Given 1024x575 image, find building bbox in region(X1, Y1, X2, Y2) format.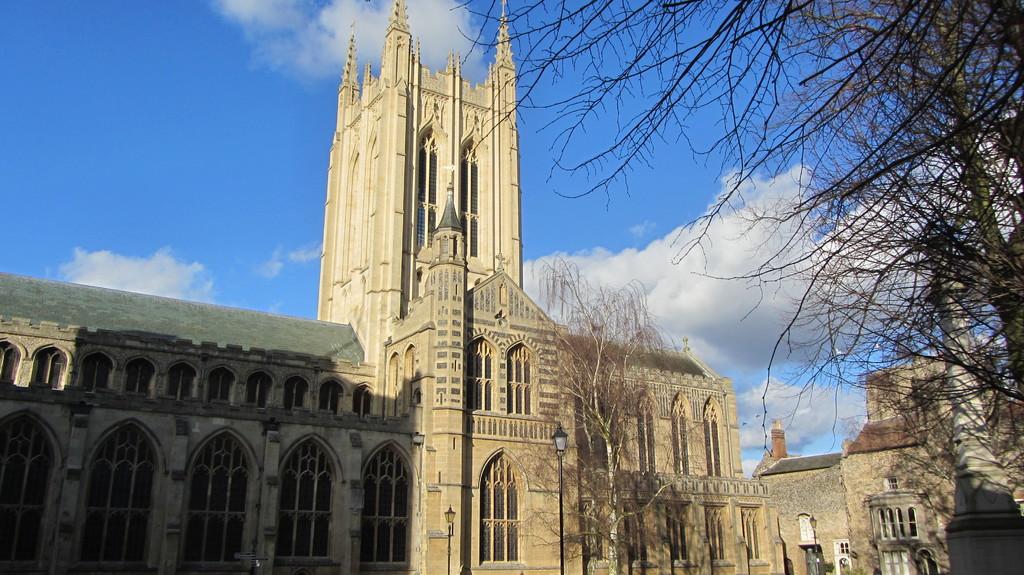
region(1, 272, 413, 574).
